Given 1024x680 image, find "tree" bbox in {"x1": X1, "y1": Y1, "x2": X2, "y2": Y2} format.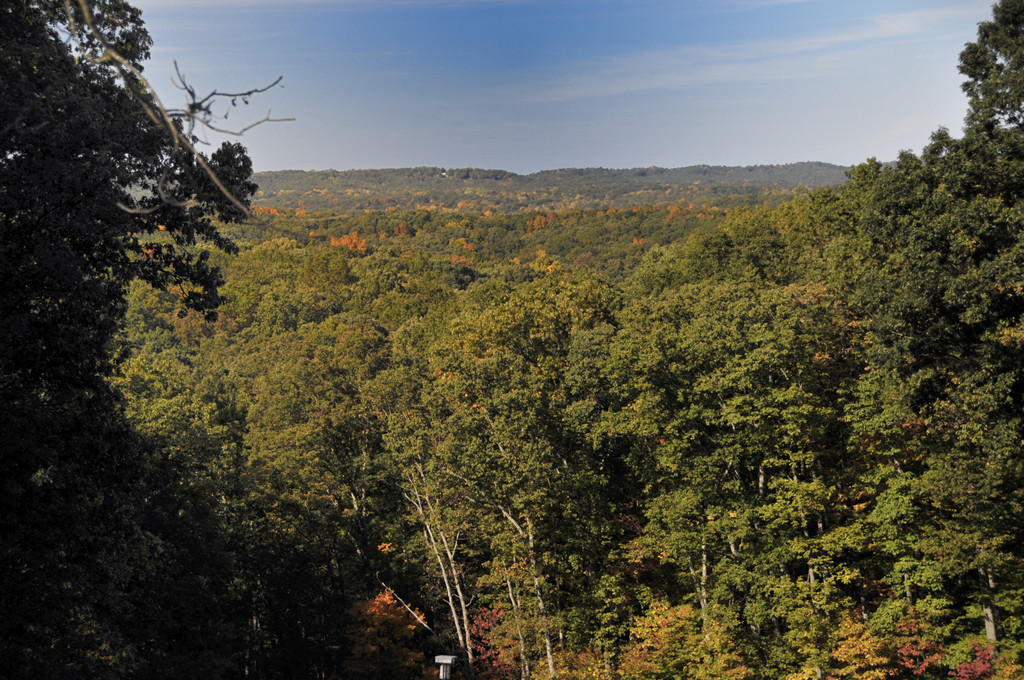
{"x1": 0, "y1": 0, "x2": 260, "y2": 420}.
